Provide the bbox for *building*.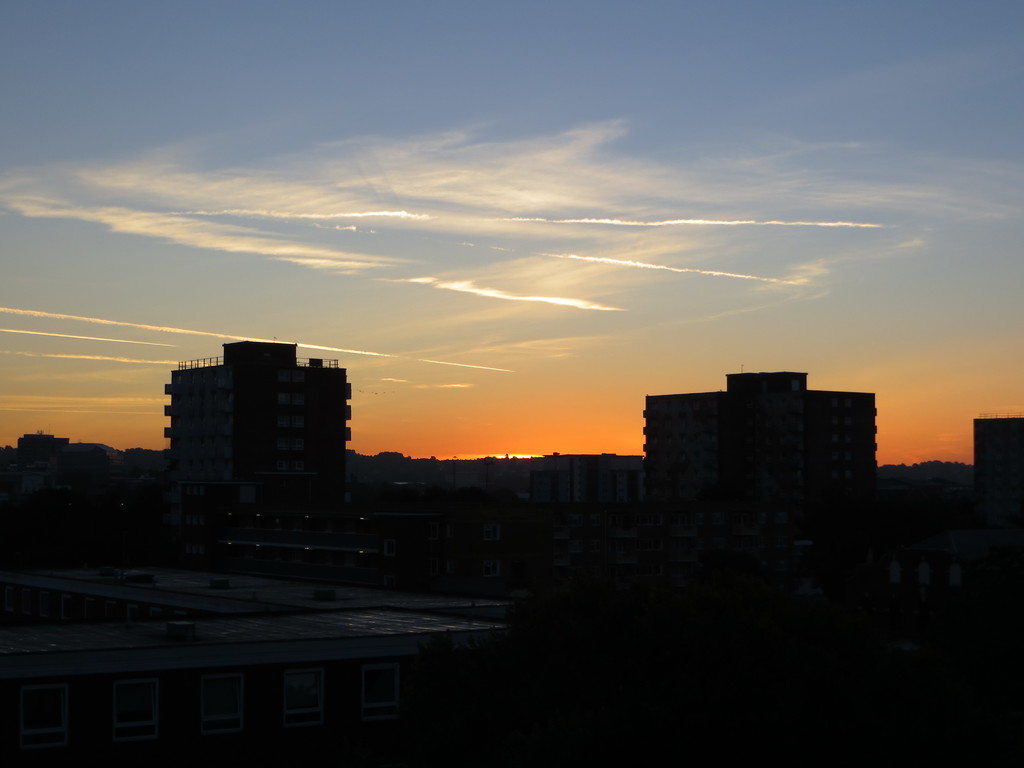
972:413:1023:532.
